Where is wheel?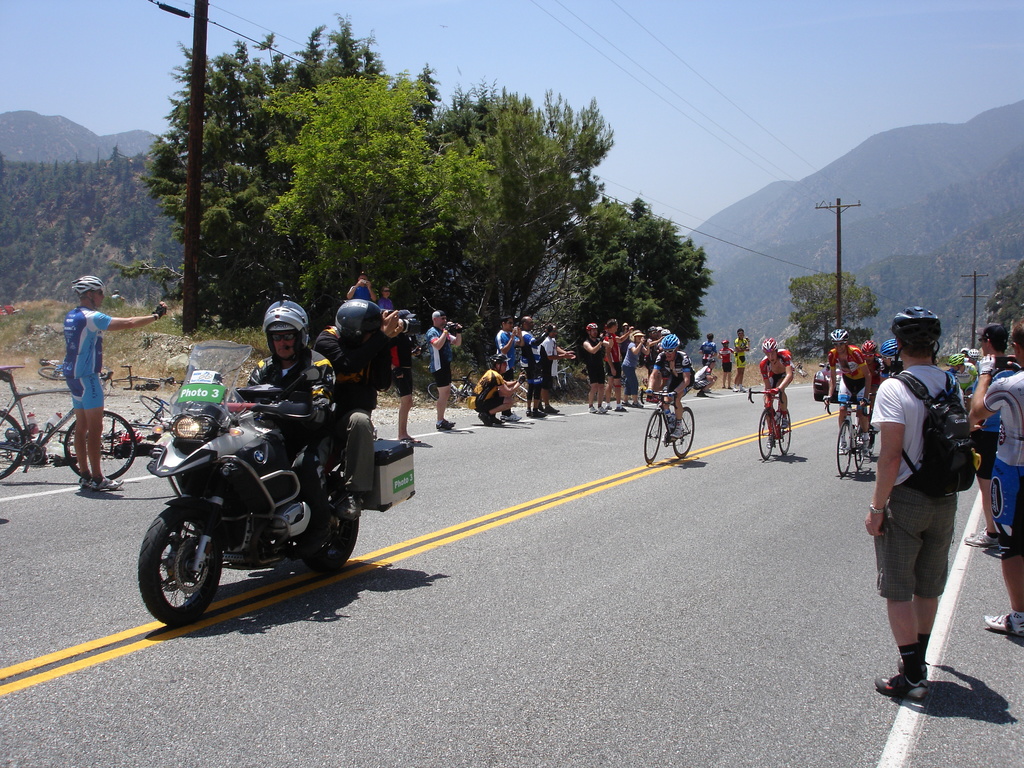
{"left": 38, "top": 366, "right": 63, "bottom": 381}.
